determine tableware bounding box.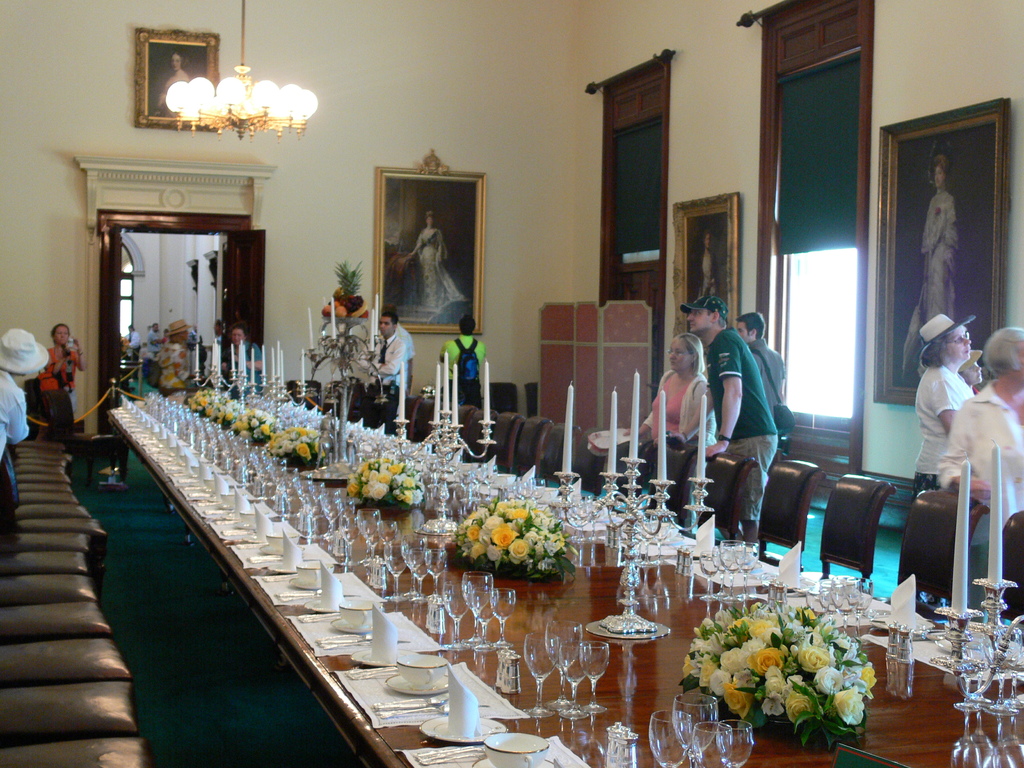
Determined: 220, 528, 253, 536.
